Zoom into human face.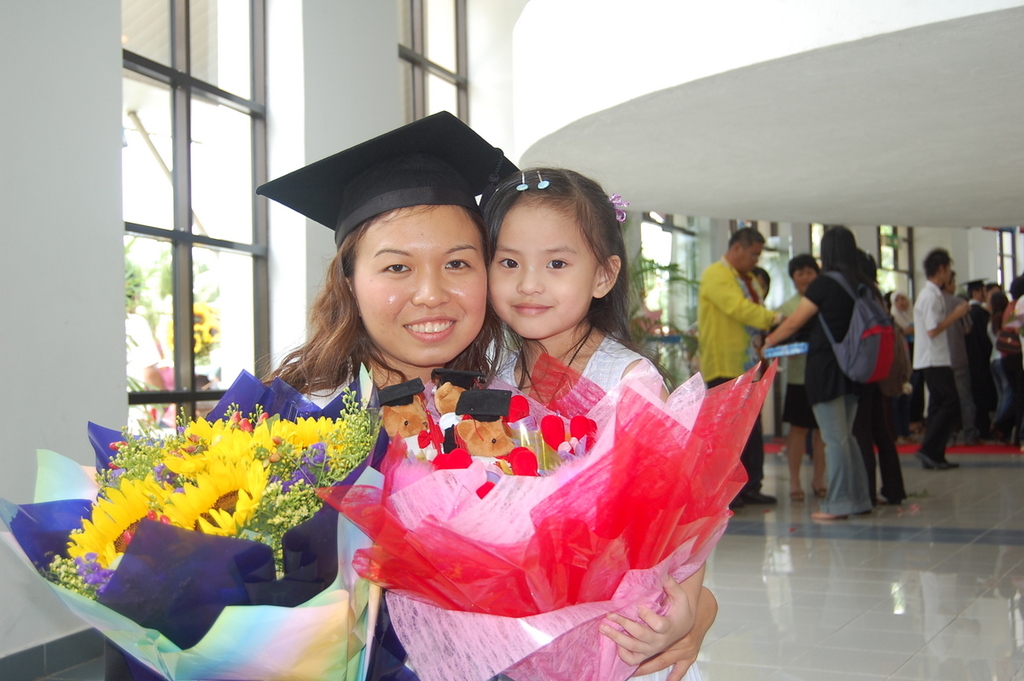
Zoom target: box(491, 207, 593, 343).
